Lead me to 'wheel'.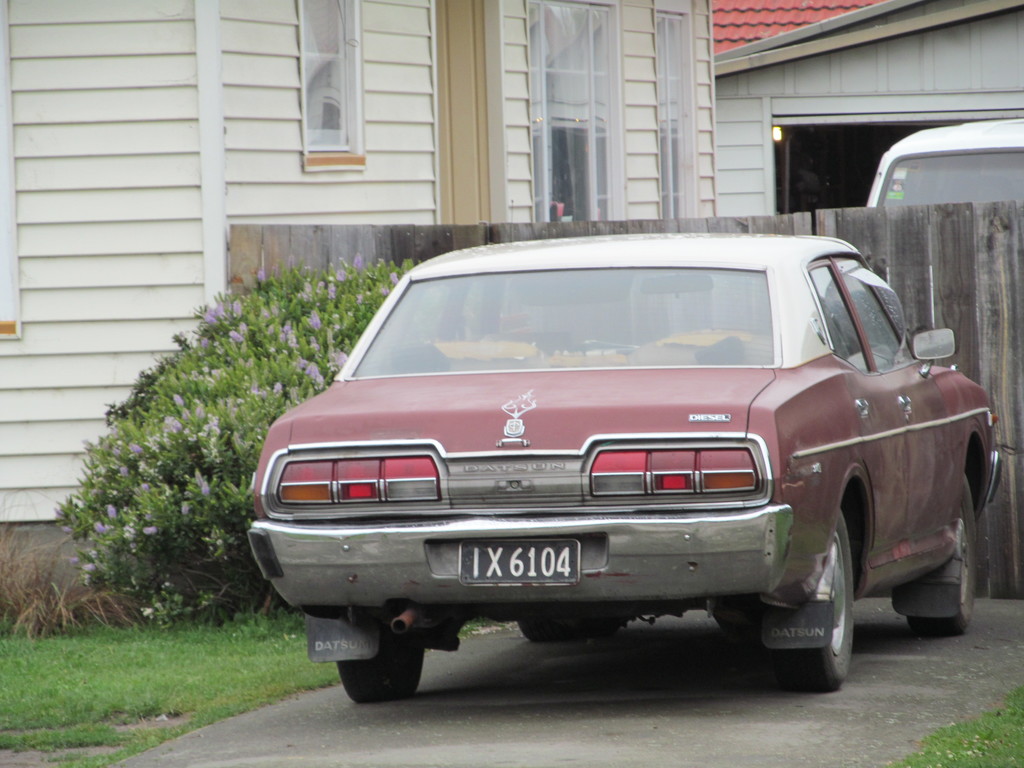
Lead to left=515, top=611, right=589, bottom=639.
